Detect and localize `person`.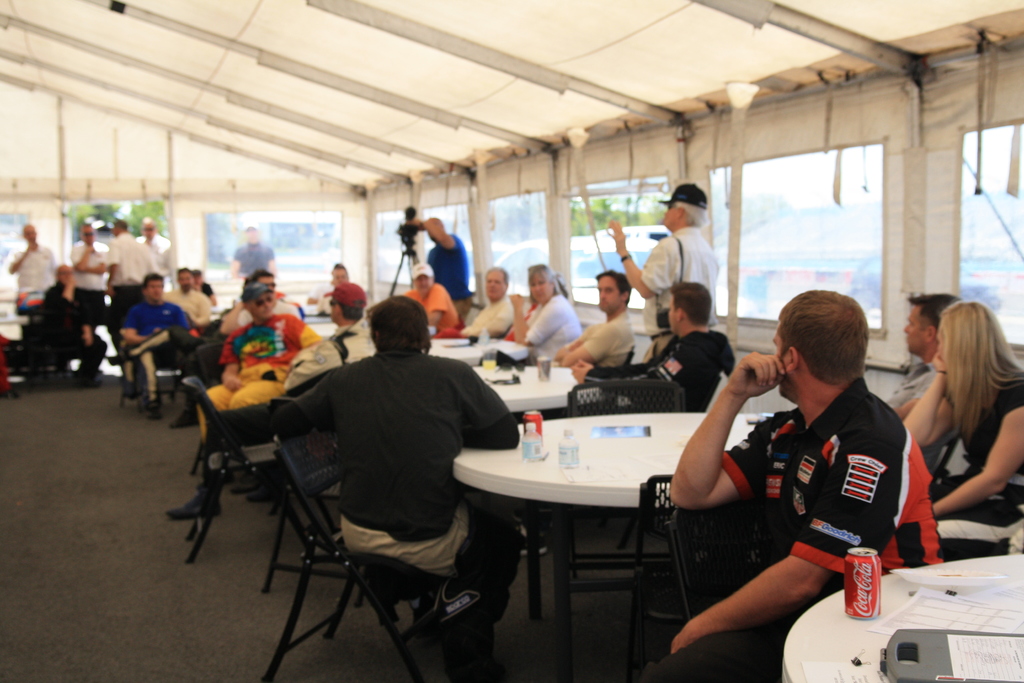
Localized at <bbox>10, 220, 54, 315</bbox>.
